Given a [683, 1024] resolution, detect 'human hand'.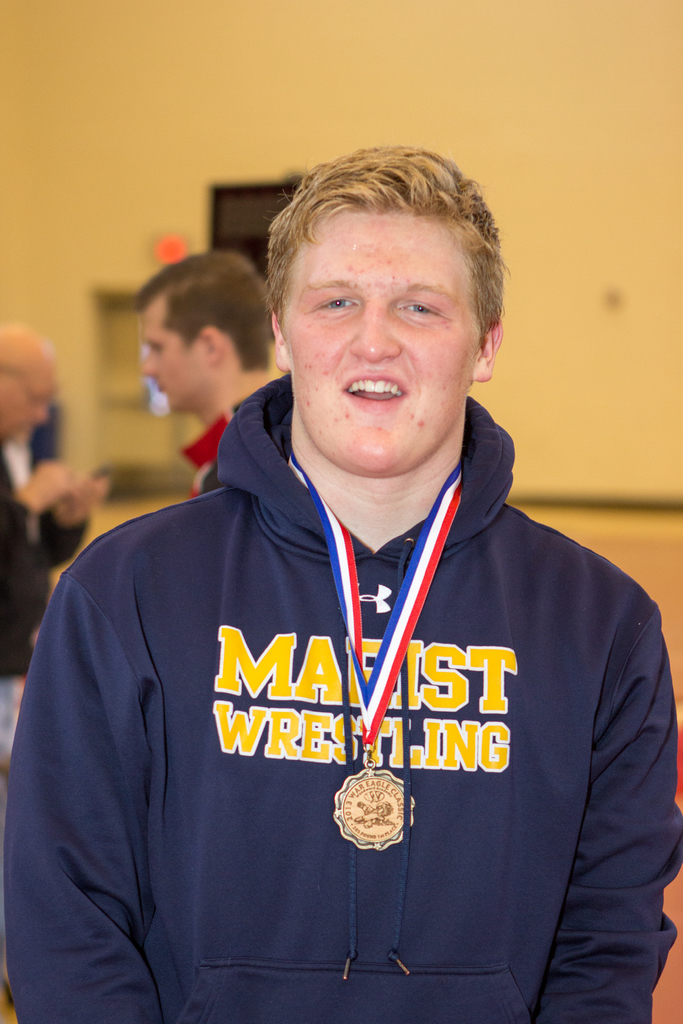
(x1=22, y1=462, x2=68, y2=513).
